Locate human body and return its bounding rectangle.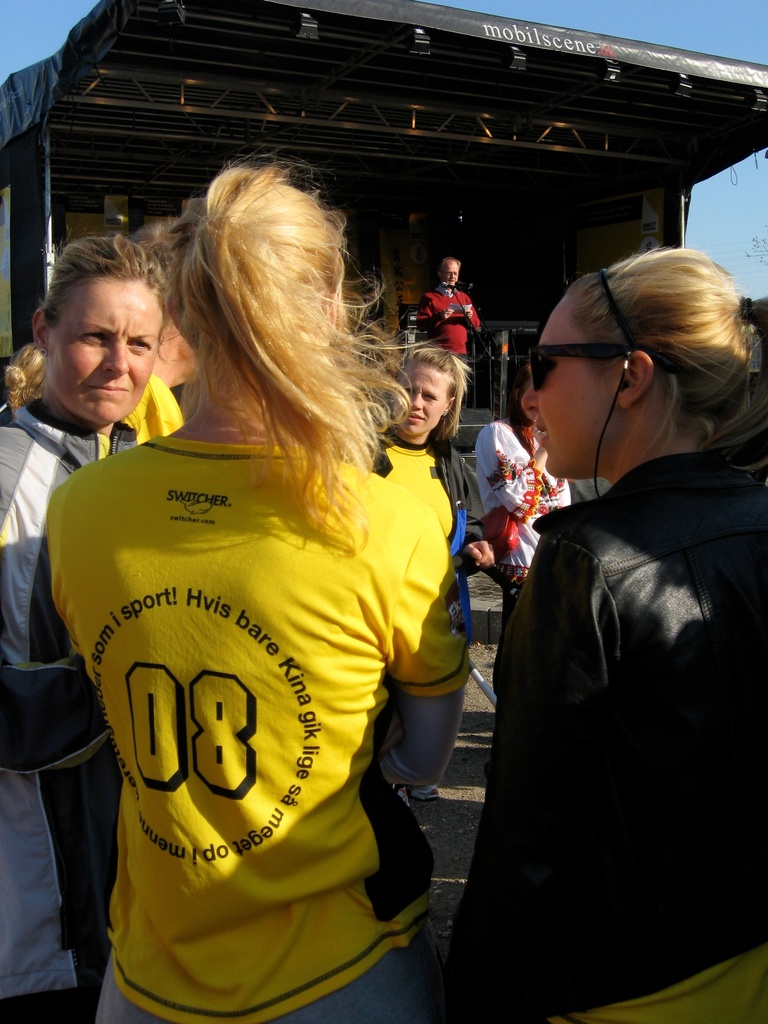
(left=371, top=347, right=478, bottom=828).
